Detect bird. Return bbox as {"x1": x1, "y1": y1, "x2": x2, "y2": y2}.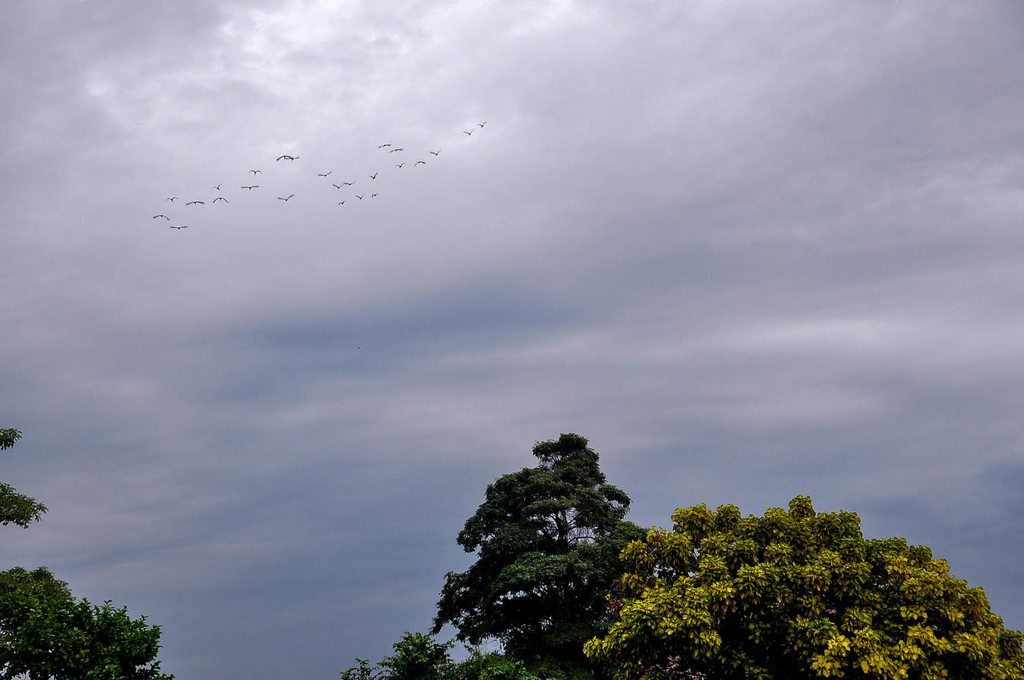
{"x1": 367, "y1": 190, "x2": 379, "y2": 201}.
